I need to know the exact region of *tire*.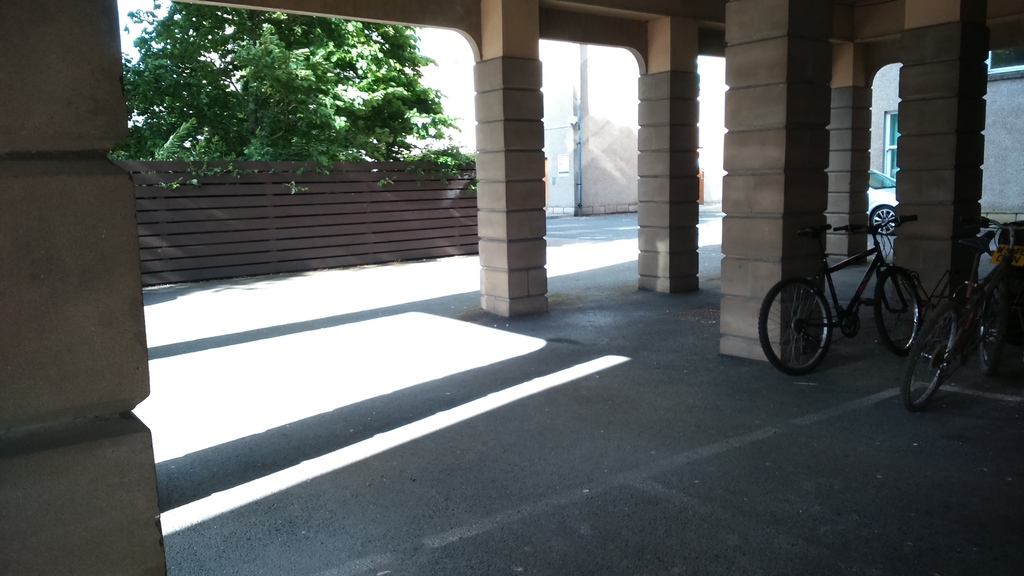
Region: x1=759 y1=278 x2=832 y2=374.
